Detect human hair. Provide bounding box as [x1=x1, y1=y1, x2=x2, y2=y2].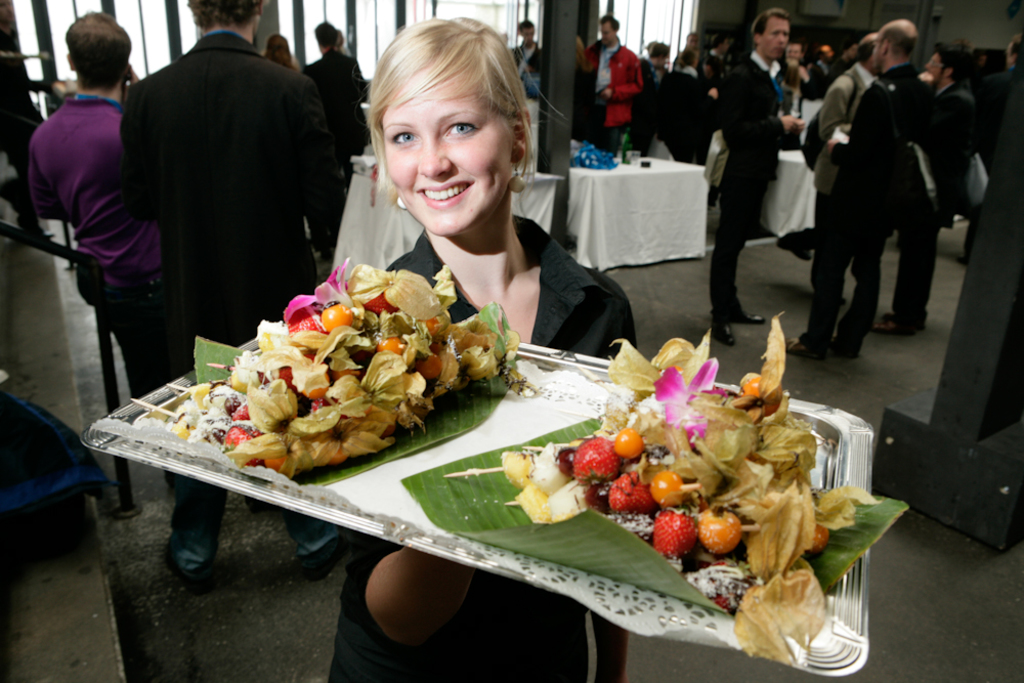
[x1=750, y1=11, x2=791, y2=34].
